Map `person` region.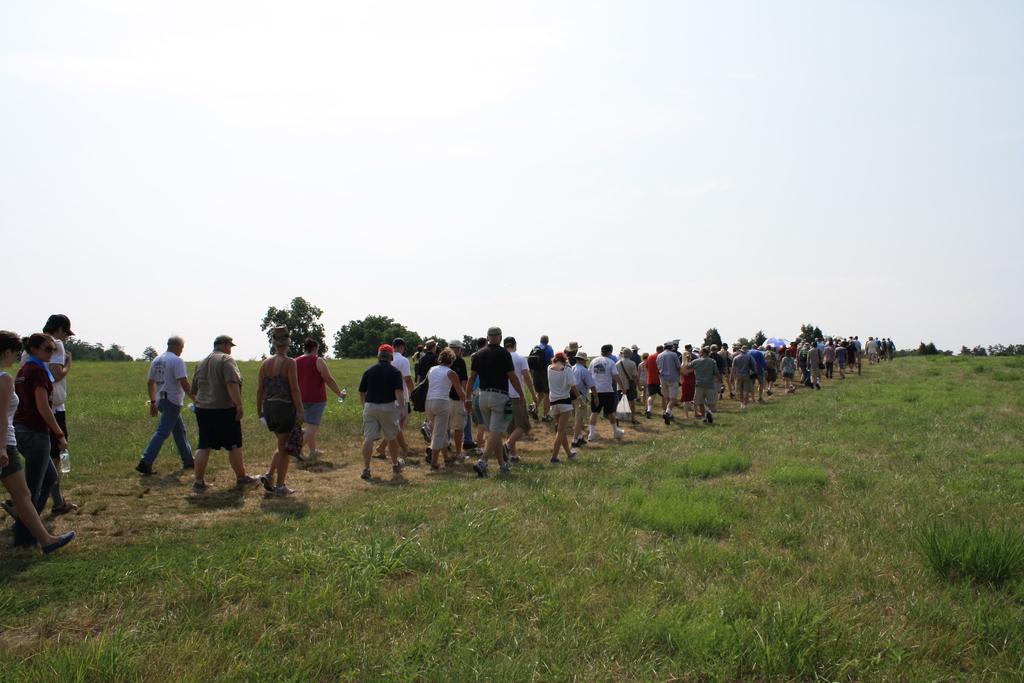
Mapped to left=292, top=333, right=344, bottom=457.
